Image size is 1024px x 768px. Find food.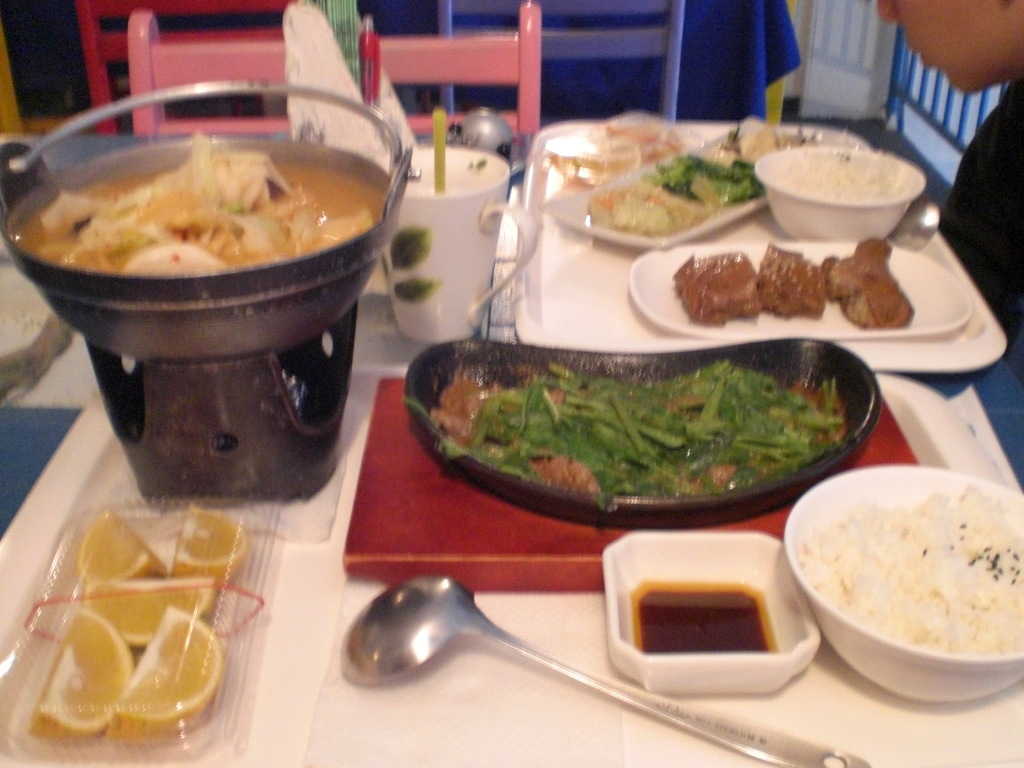
Rect(786, 467, 1023, 682).
